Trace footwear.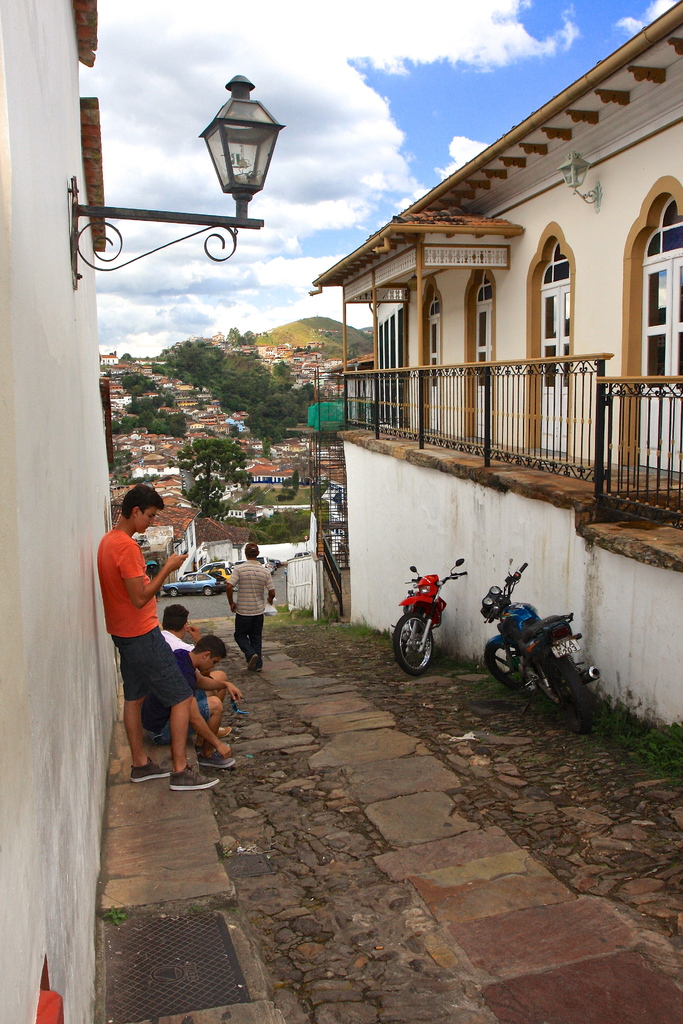
Traced to locate(179, 776, 226, 798).
